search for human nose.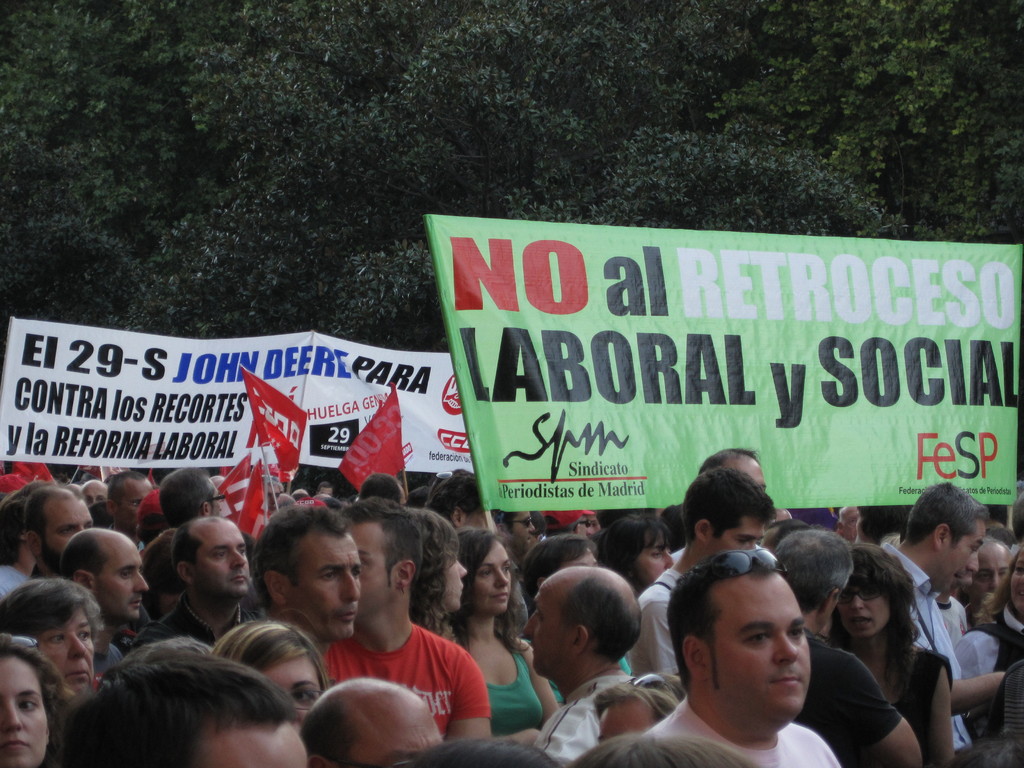
Found at select_region(338, 572, 358, 600).
